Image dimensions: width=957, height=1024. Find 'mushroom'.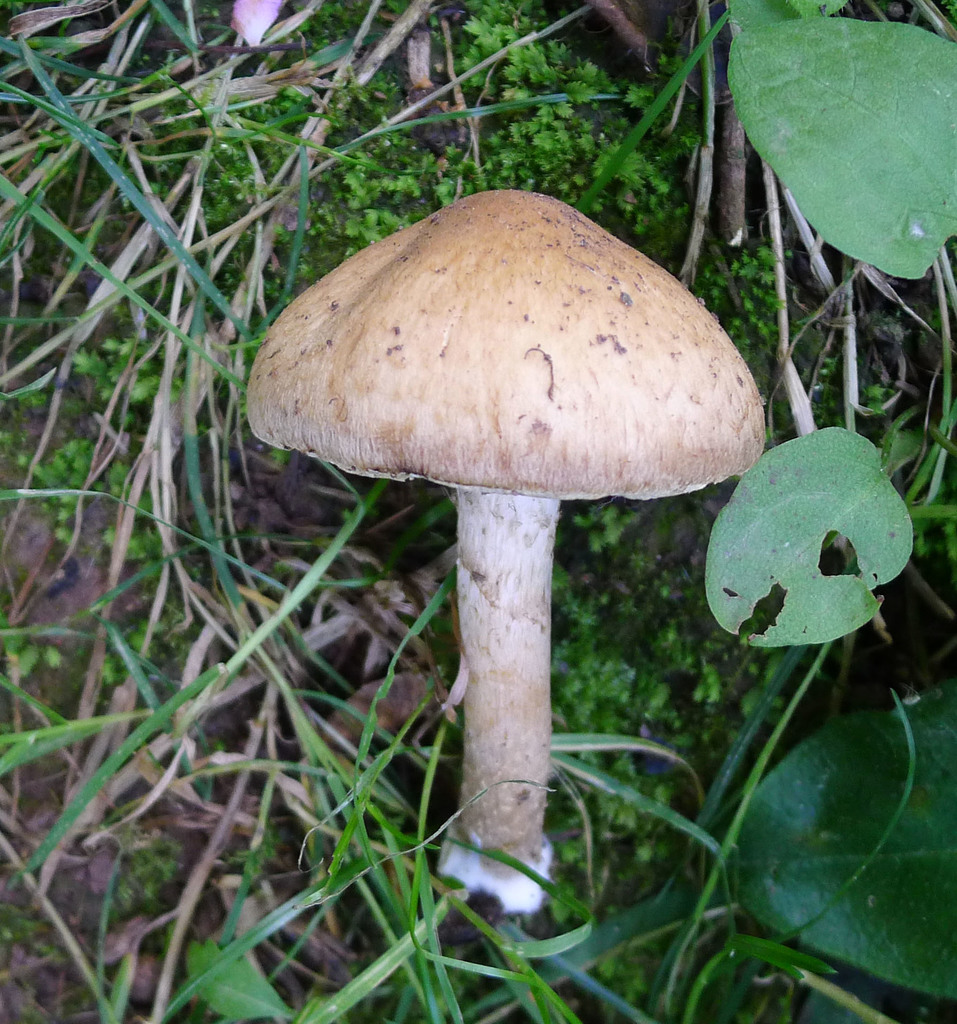
(245,168,768,924).
